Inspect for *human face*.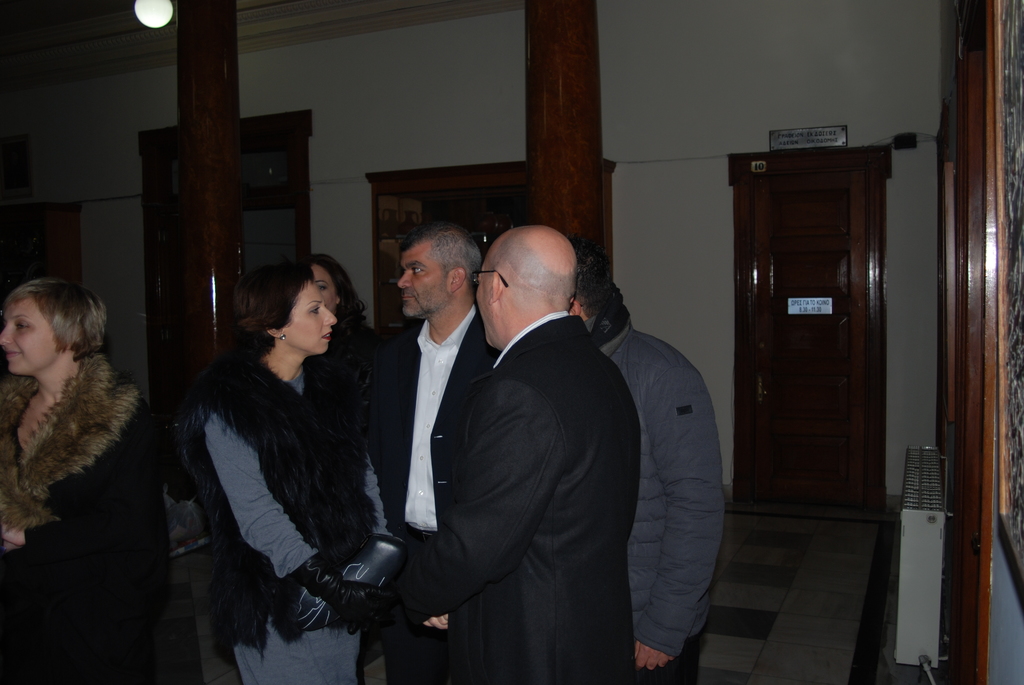
Inspection: {"left": 286, "top": 277, "right": 339, "bottom": 352}.
